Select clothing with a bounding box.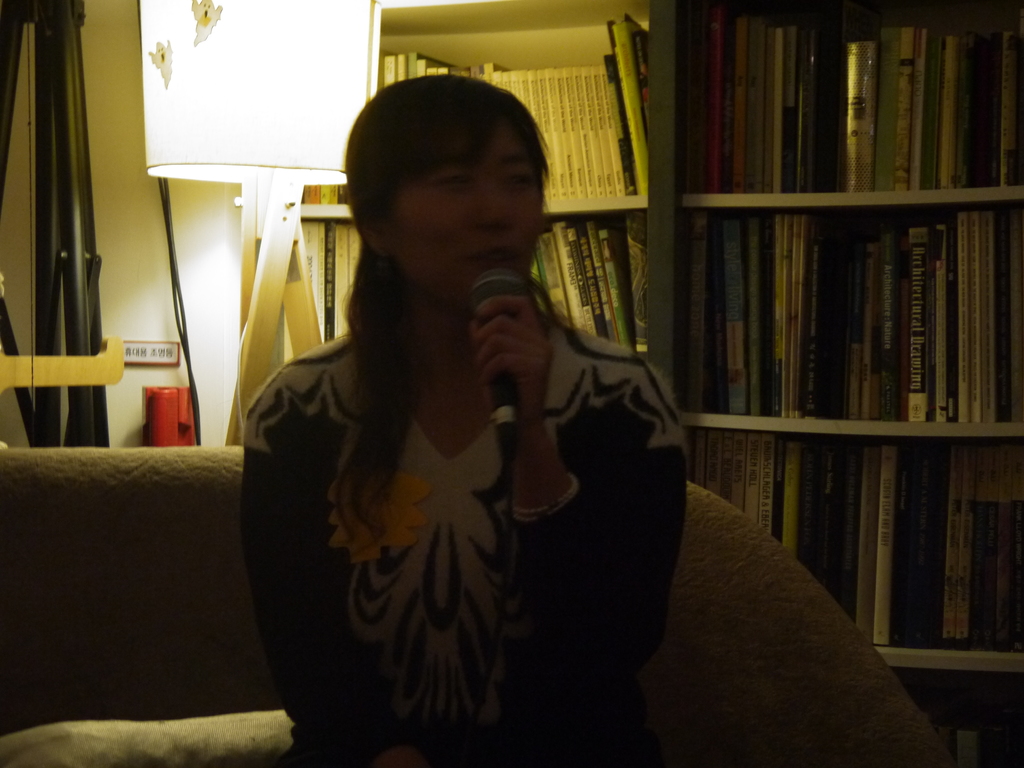
l=244, t=220, r=684, b=741.
